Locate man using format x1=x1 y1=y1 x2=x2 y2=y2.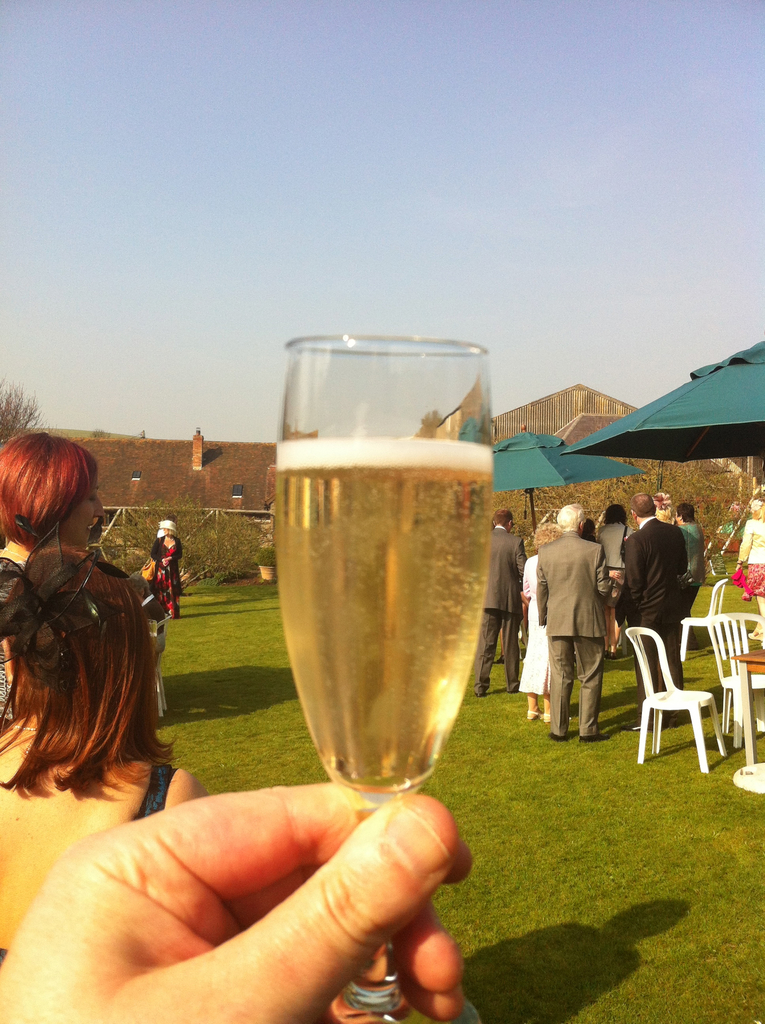
x1=470 y1=508 x2=540 y2=703.
